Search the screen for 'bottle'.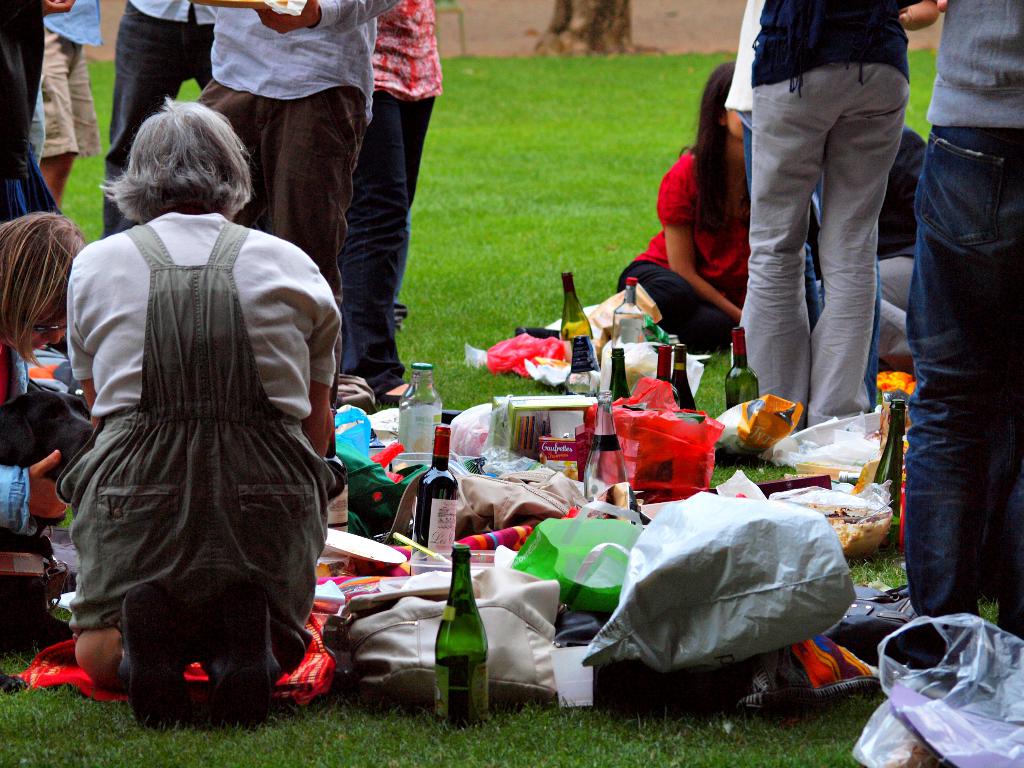
Found at (x1=559, y1=268, x2=598, y2=343).
